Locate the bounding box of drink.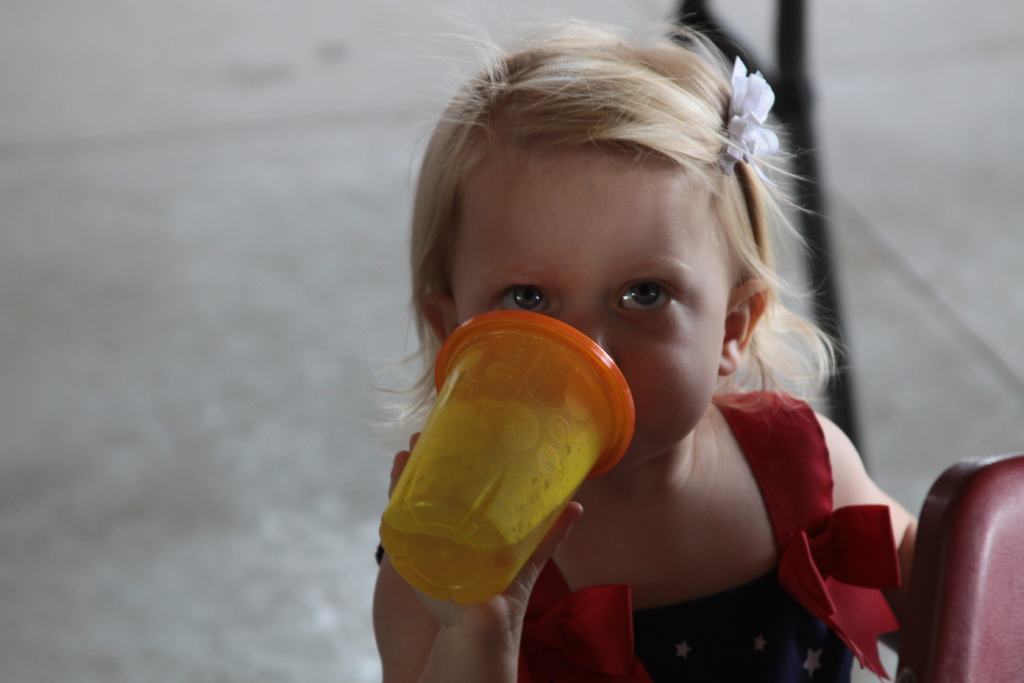
Bounding box: <region>408, 308, 662, 563</region>.
